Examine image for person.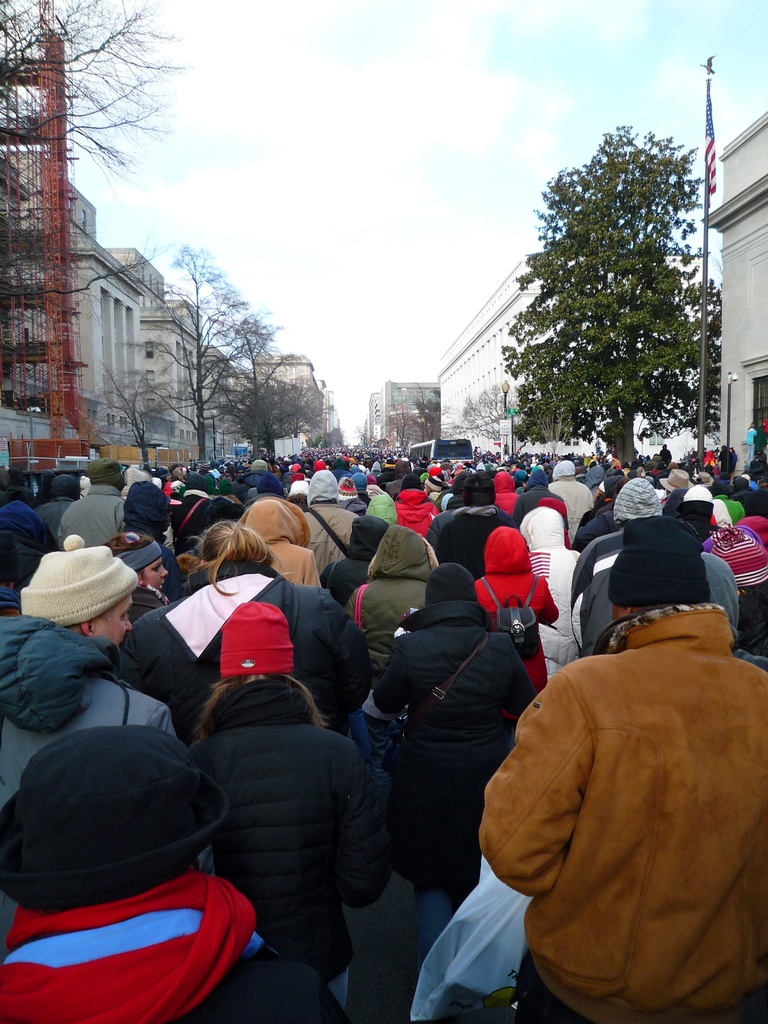
Examination result: BBox(740, 420, 756, 467).
